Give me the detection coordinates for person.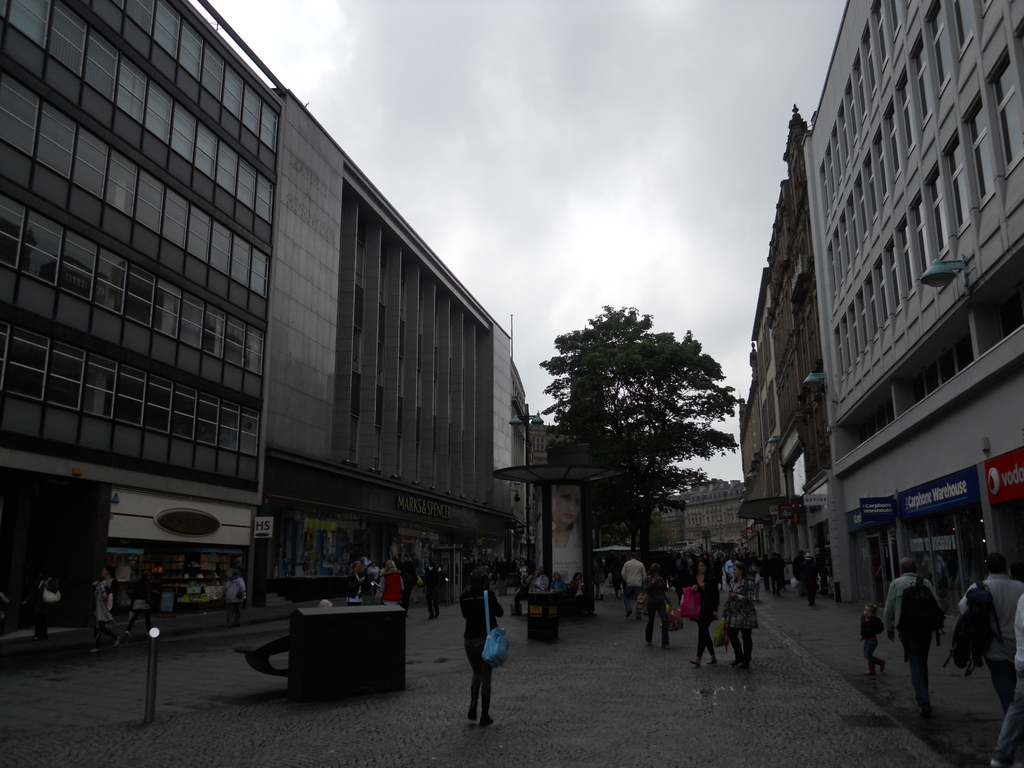
BBox(687, 563, 724, 670).
